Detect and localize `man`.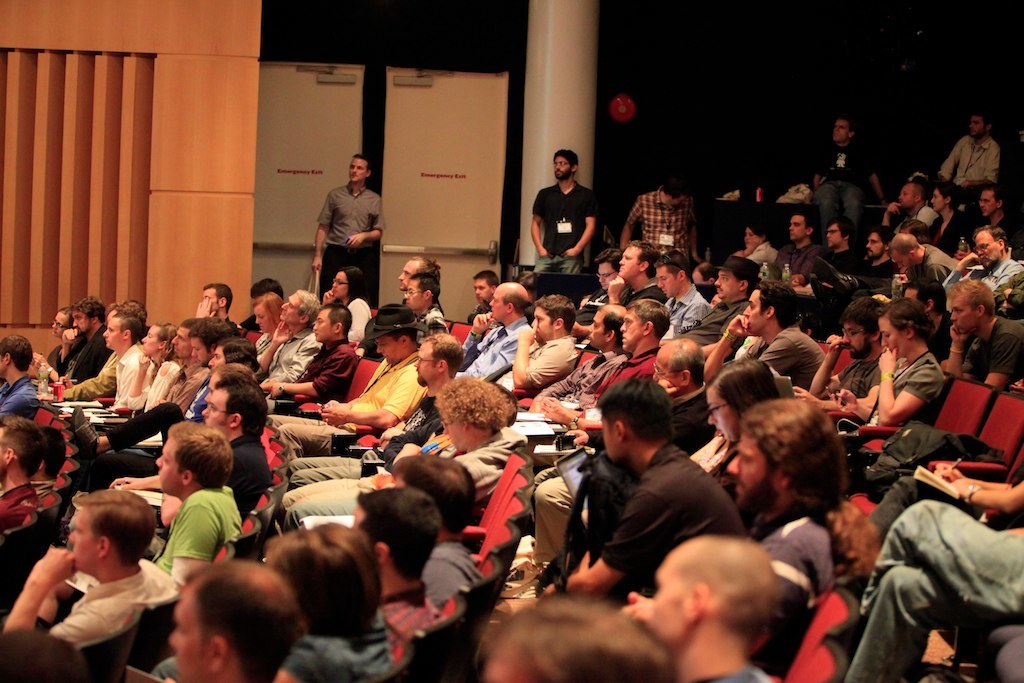
Localized at 531,298,672,461.
